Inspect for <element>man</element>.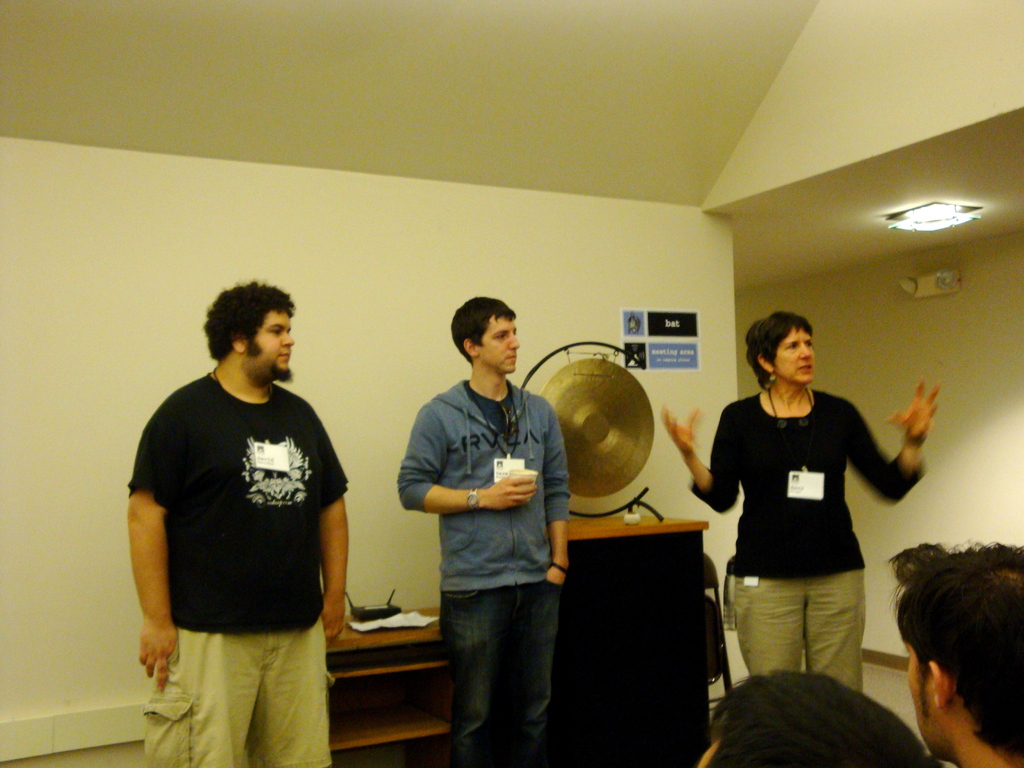
Inspection: left=695, top=669, right=932, bottom=767.
